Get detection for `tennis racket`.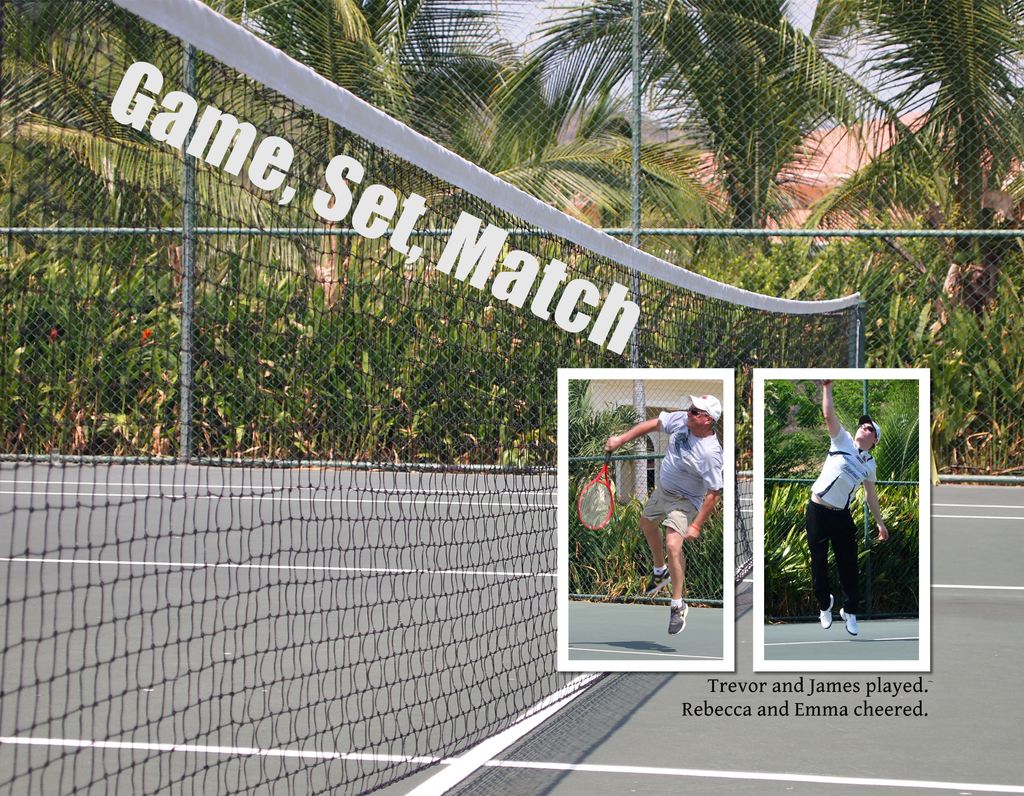
Detection: {"left": 573, "top": 448, "right": 612, "bottom": 533}.
